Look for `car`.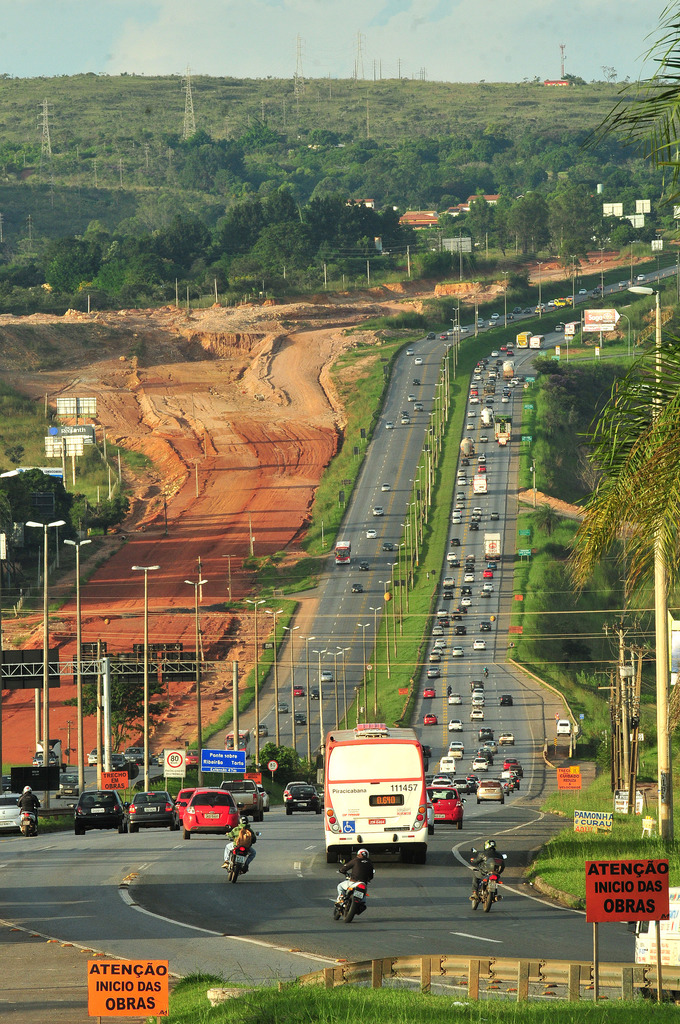
Found: [left=415, top=355, right=424, bottom=364].
